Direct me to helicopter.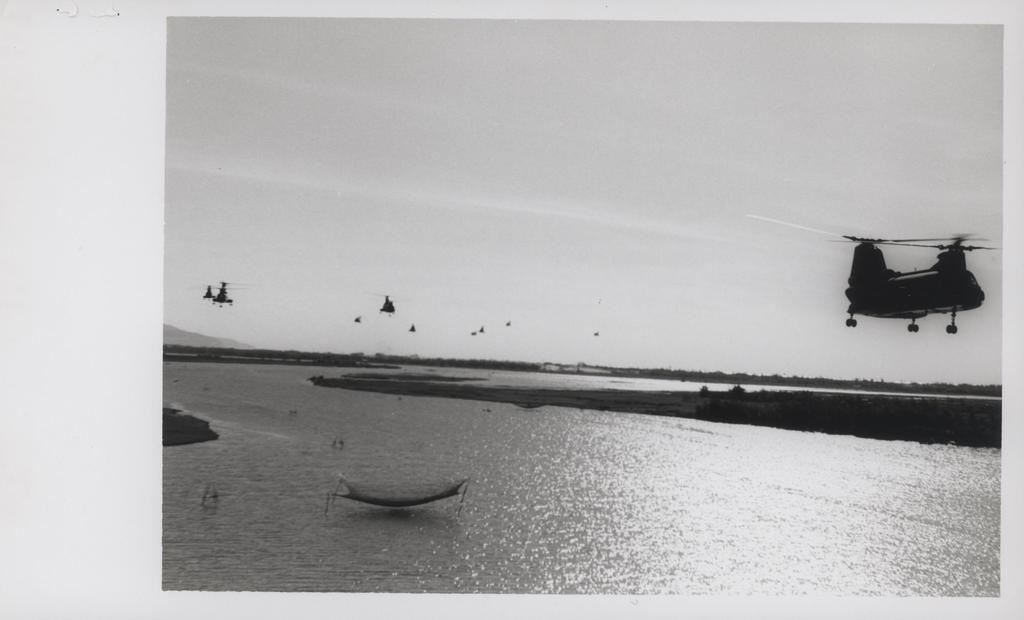
Direction: rect(212, 279, 256, 308).
